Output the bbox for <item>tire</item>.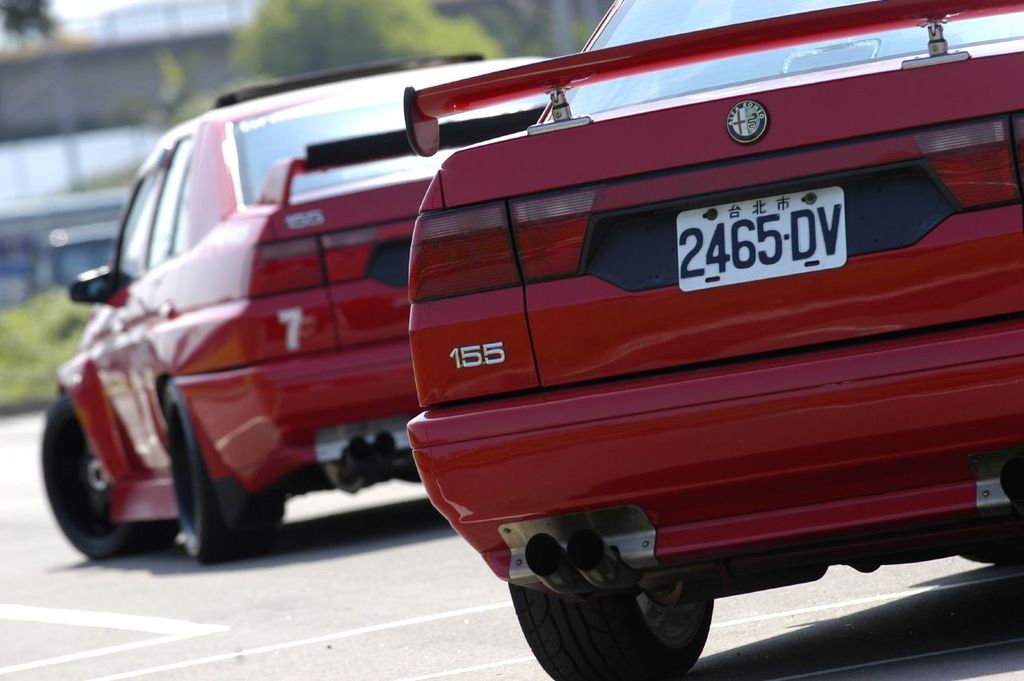
(left=499, top=522, right=732, bottom=673).
